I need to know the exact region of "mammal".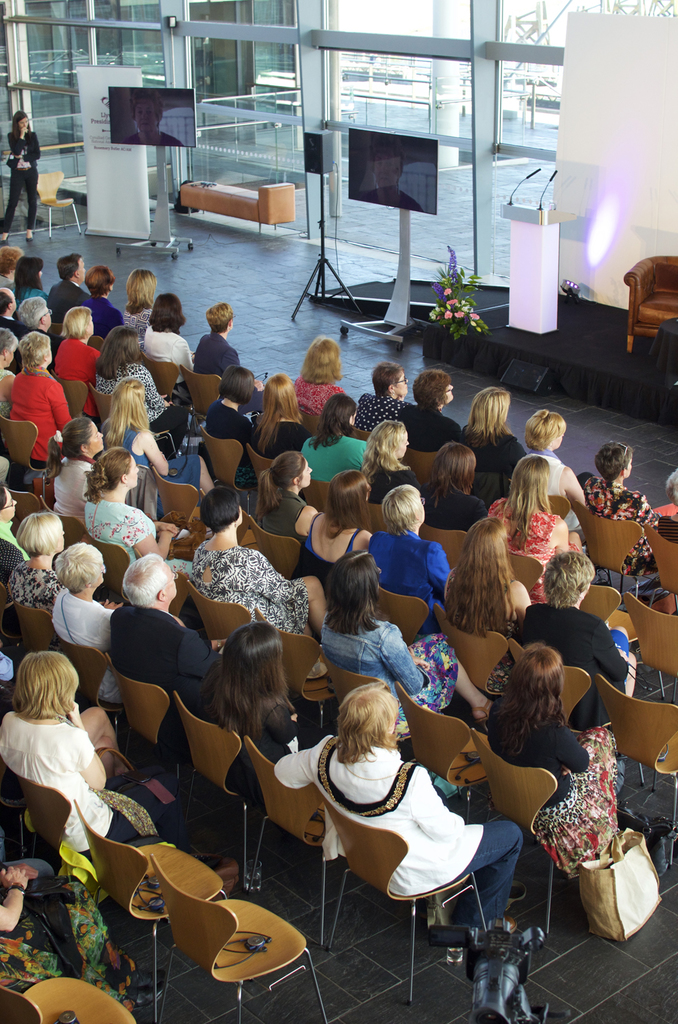
Region: {"x1": 0, "y1": 106, "x2": 41, "y2": 245}.
